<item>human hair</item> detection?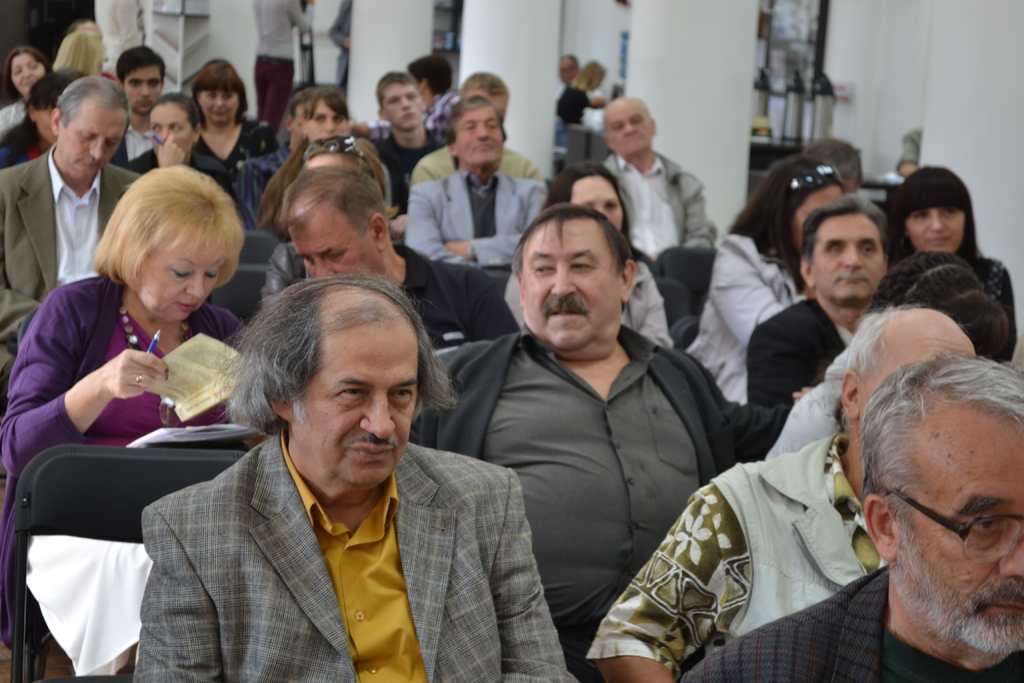
box=[813, 142, 855, 188]
